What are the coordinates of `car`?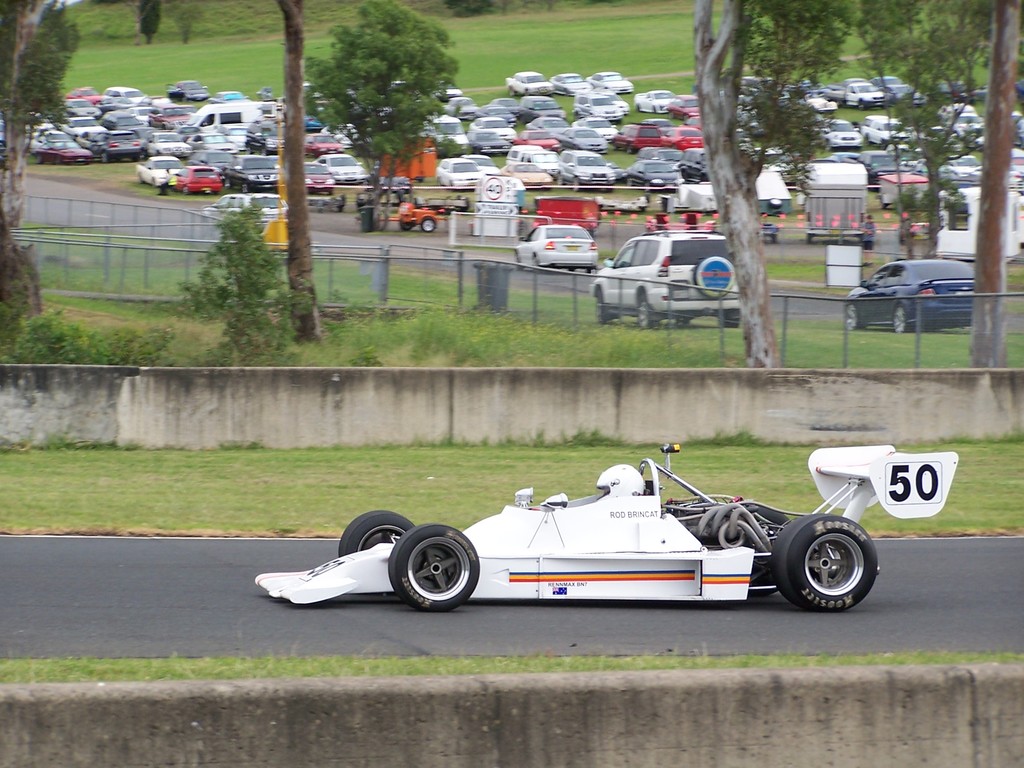
{"left": 225, "top": 151, "right": 282, "bottom": 196}.
